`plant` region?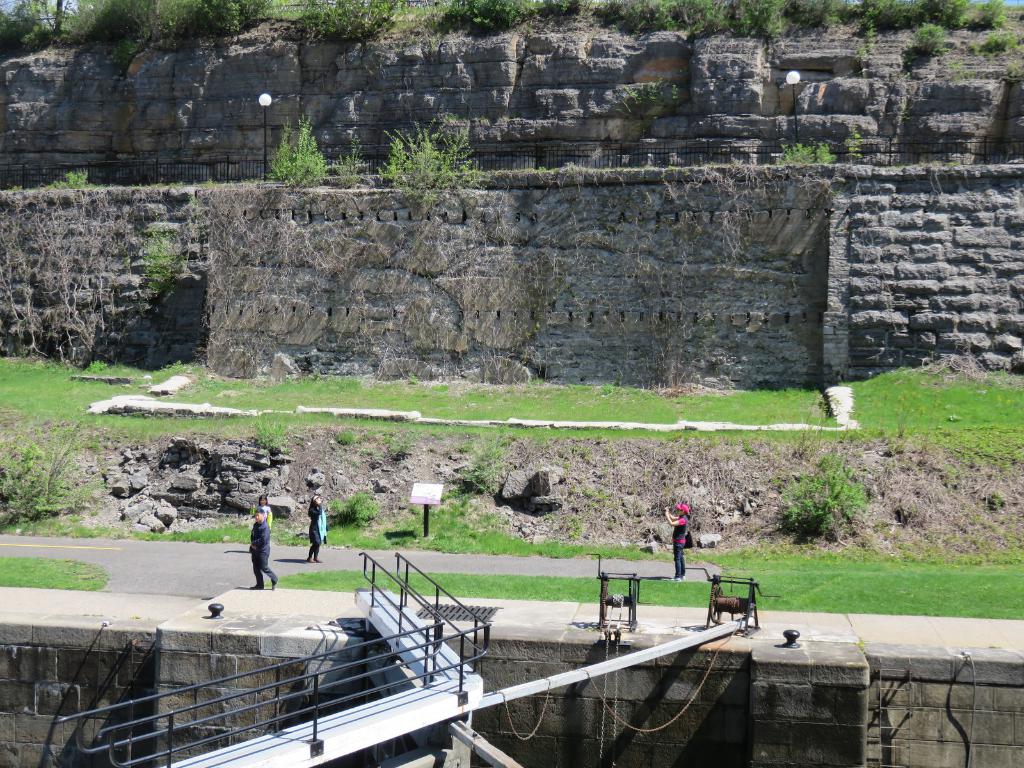
pyautogui.locateOnScreen(330, 492, 378, 535)
